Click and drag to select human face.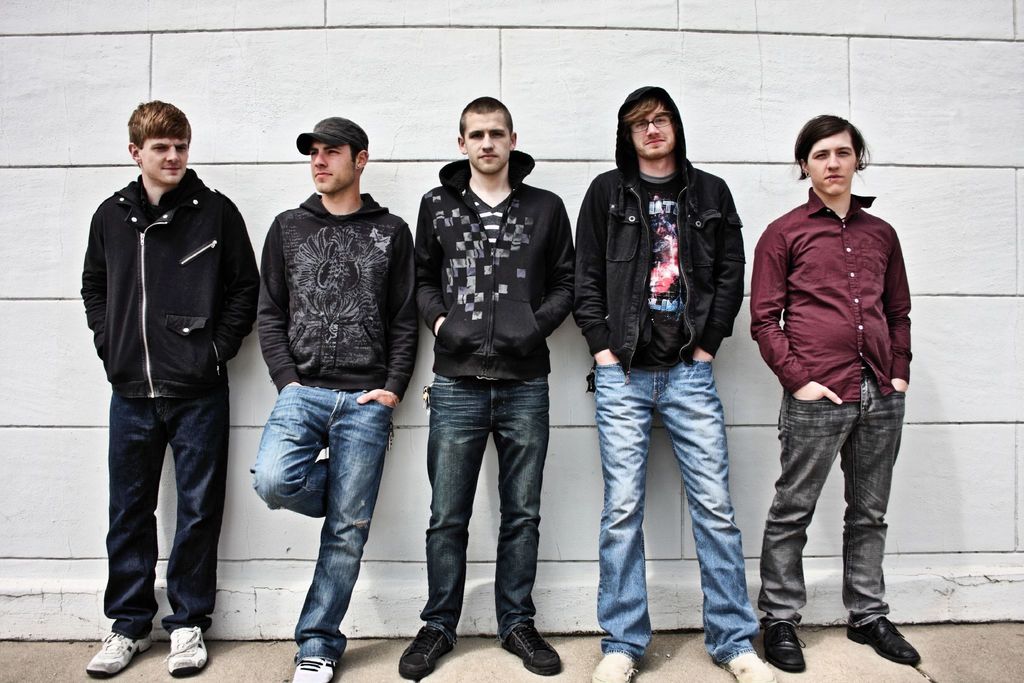
Selection: bbox=[140, 122, 189, 183].
